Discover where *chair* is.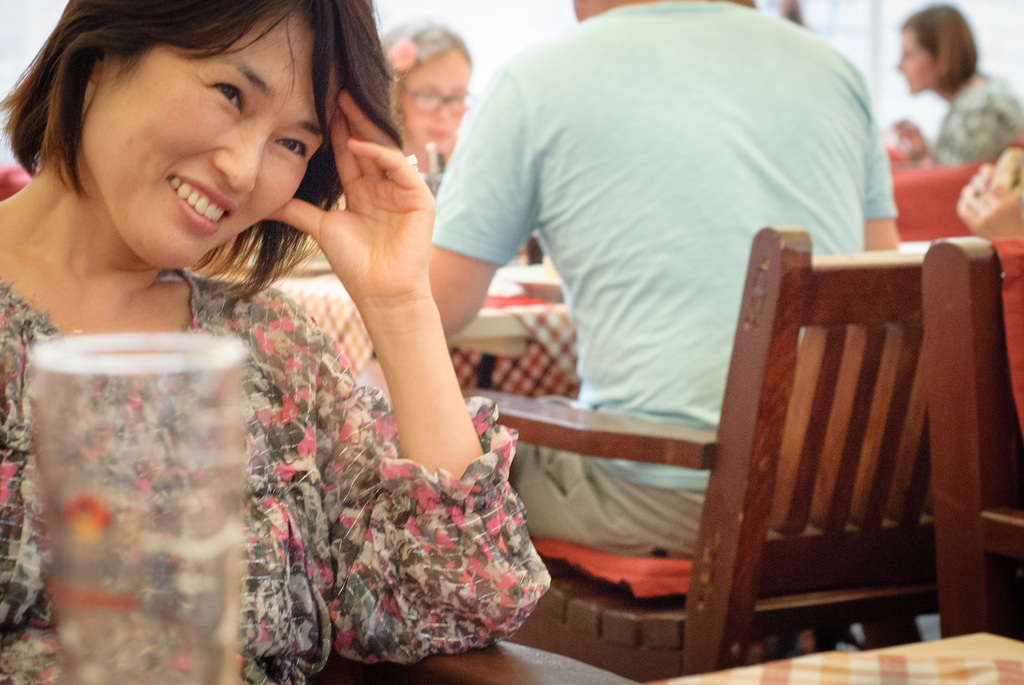
Discovered at (927,236,1023,640).
